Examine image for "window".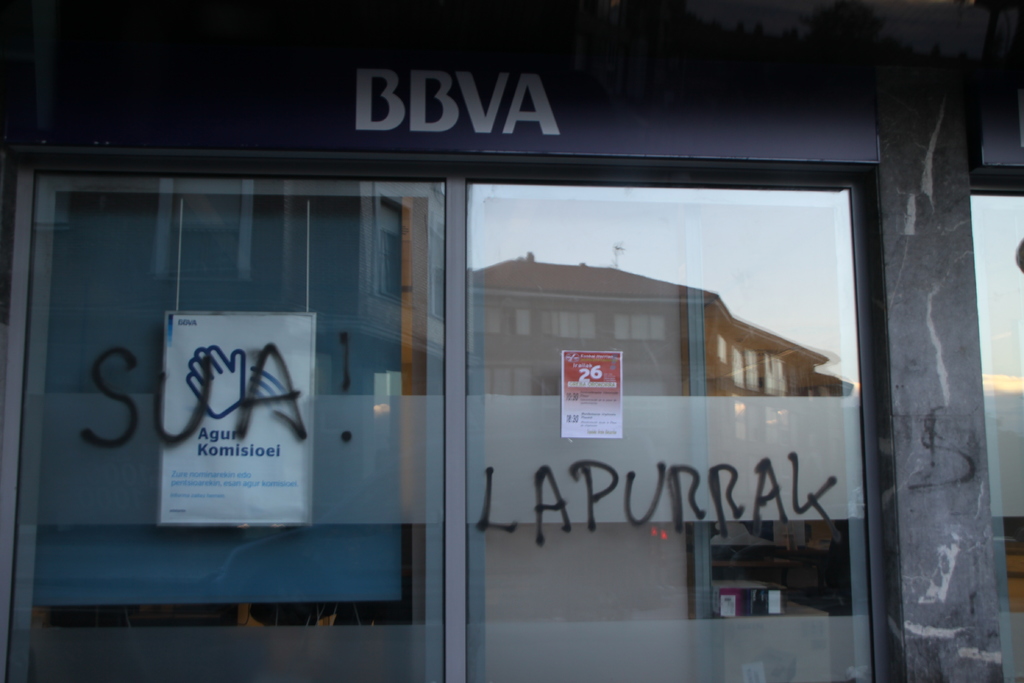
Examination result: 970,164,1023,682.
